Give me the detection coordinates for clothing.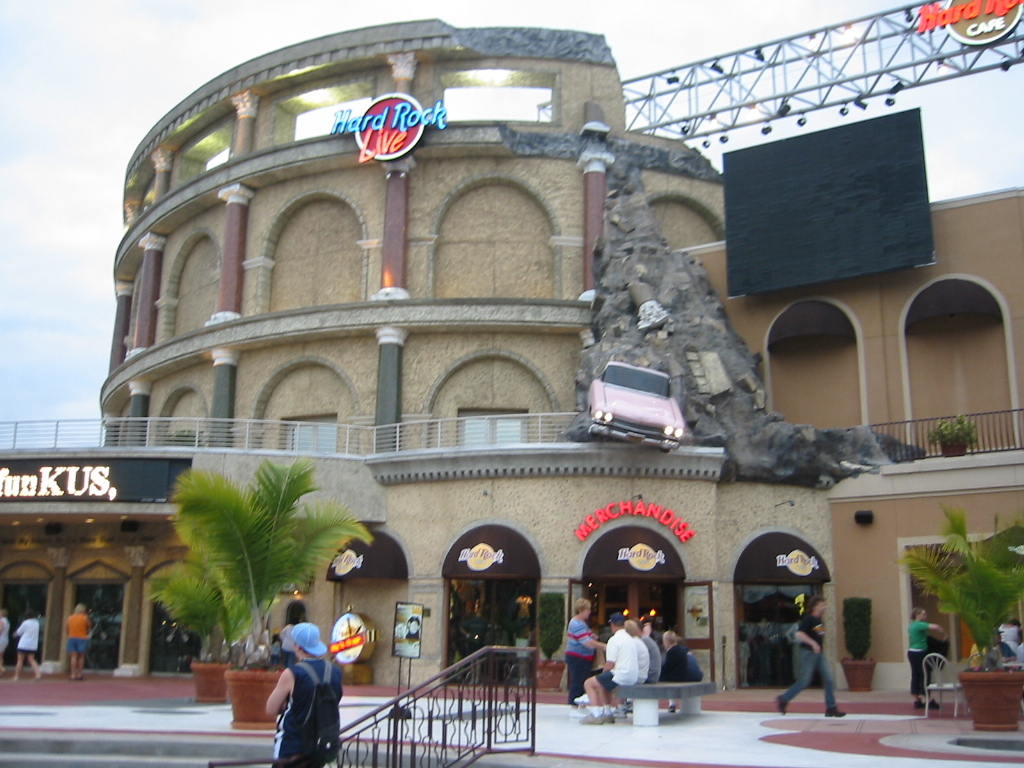
detection(779, 615, 836, 712).
